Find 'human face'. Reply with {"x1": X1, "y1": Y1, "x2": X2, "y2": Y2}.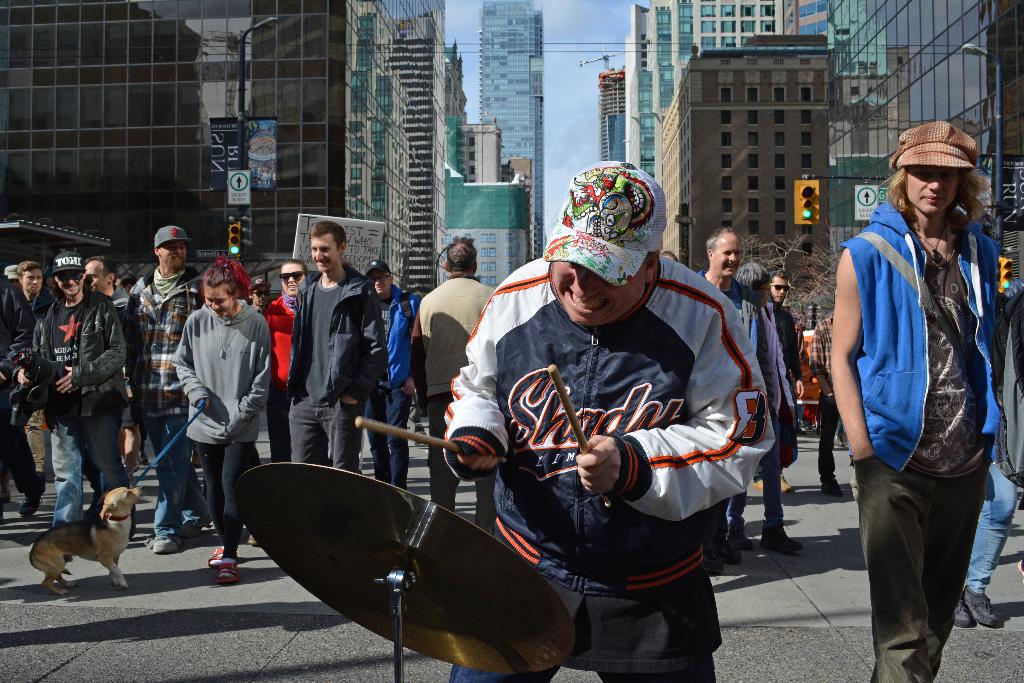
{"x1": 313, "y1": 235, "x2": 340, "y2": 272}.
